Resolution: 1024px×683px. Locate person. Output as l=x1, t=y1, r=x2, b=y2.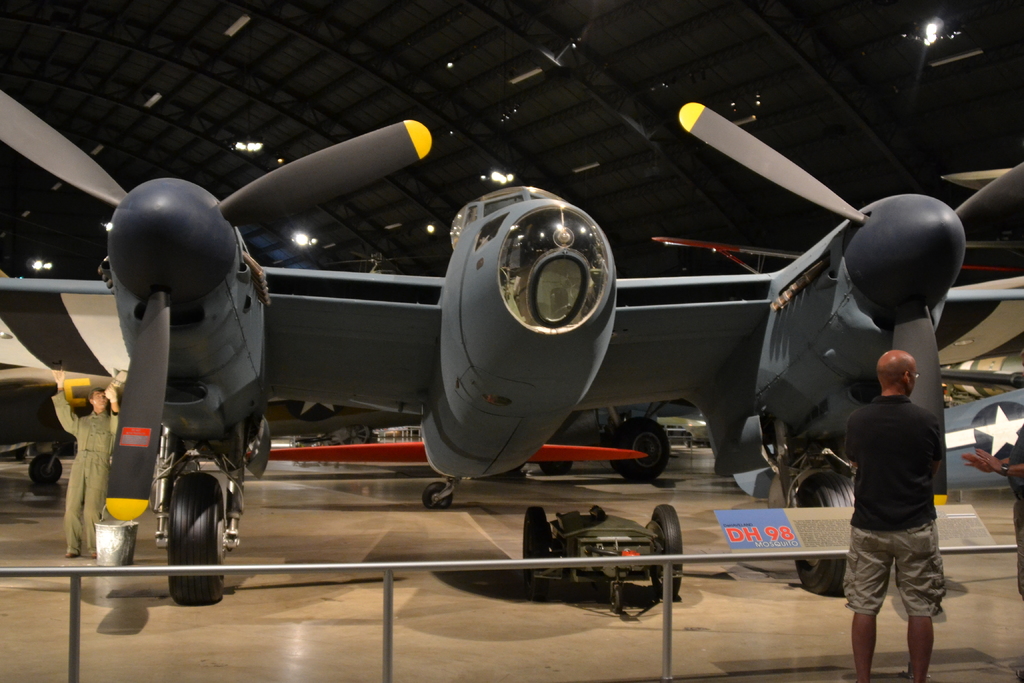
l=844, t=348, r=948, b=682.
